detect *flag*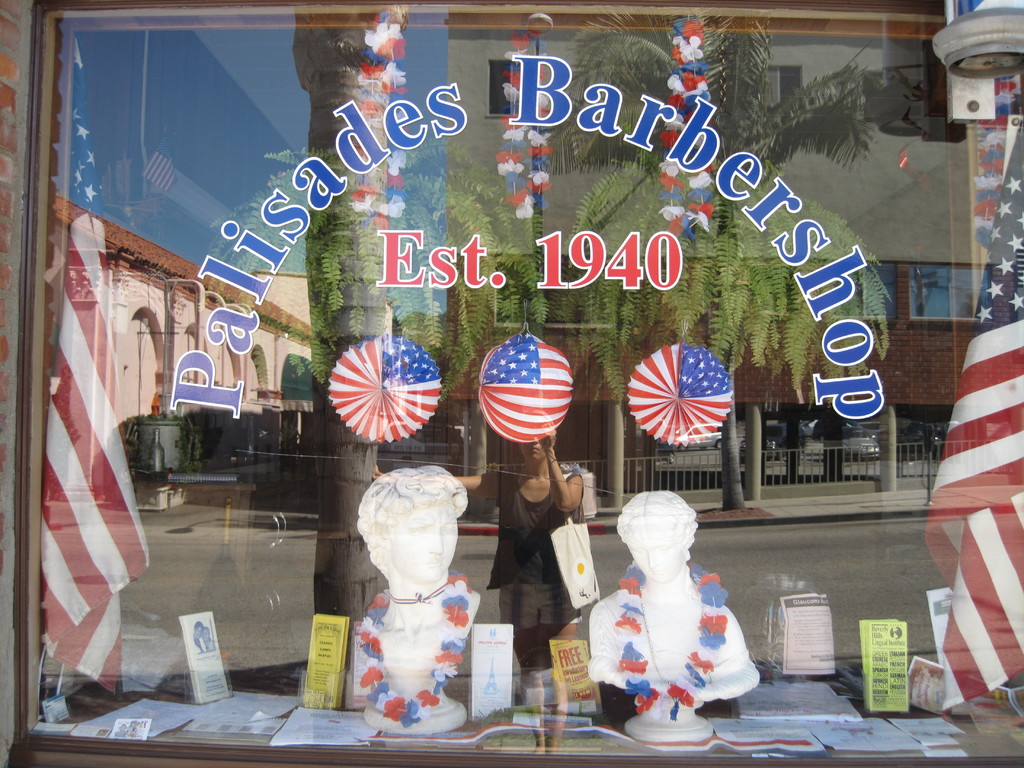
left=475, top=331, right=582, bottom=445
